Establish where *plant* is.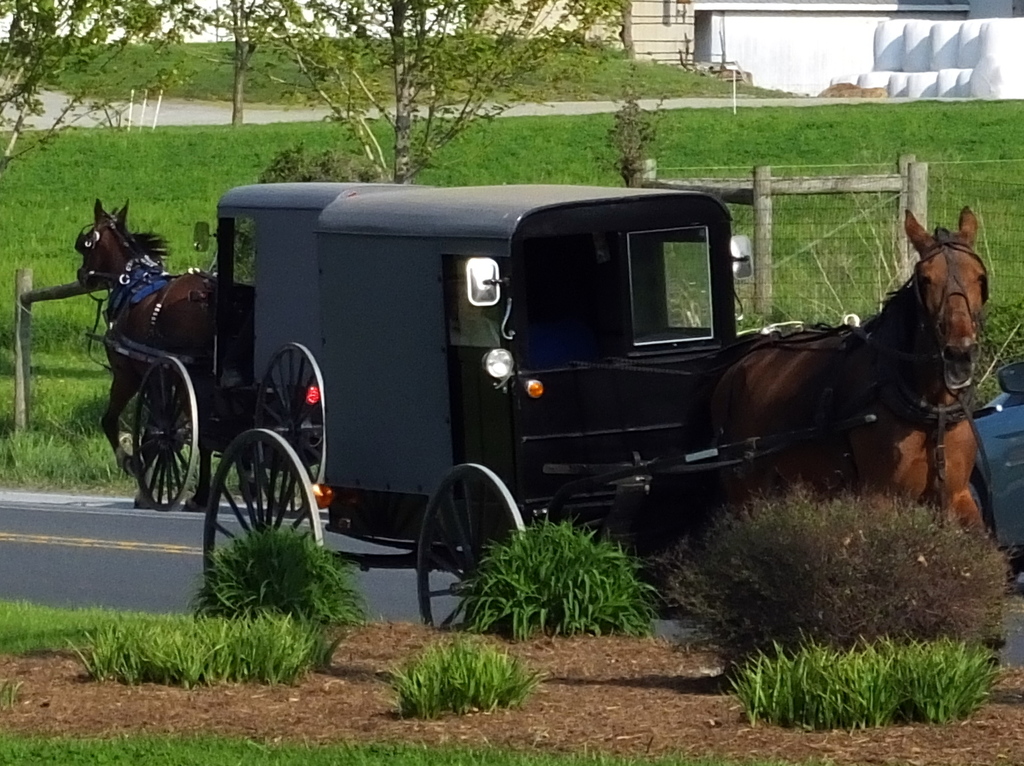
Established at box=[68, 592, 344, 685].
